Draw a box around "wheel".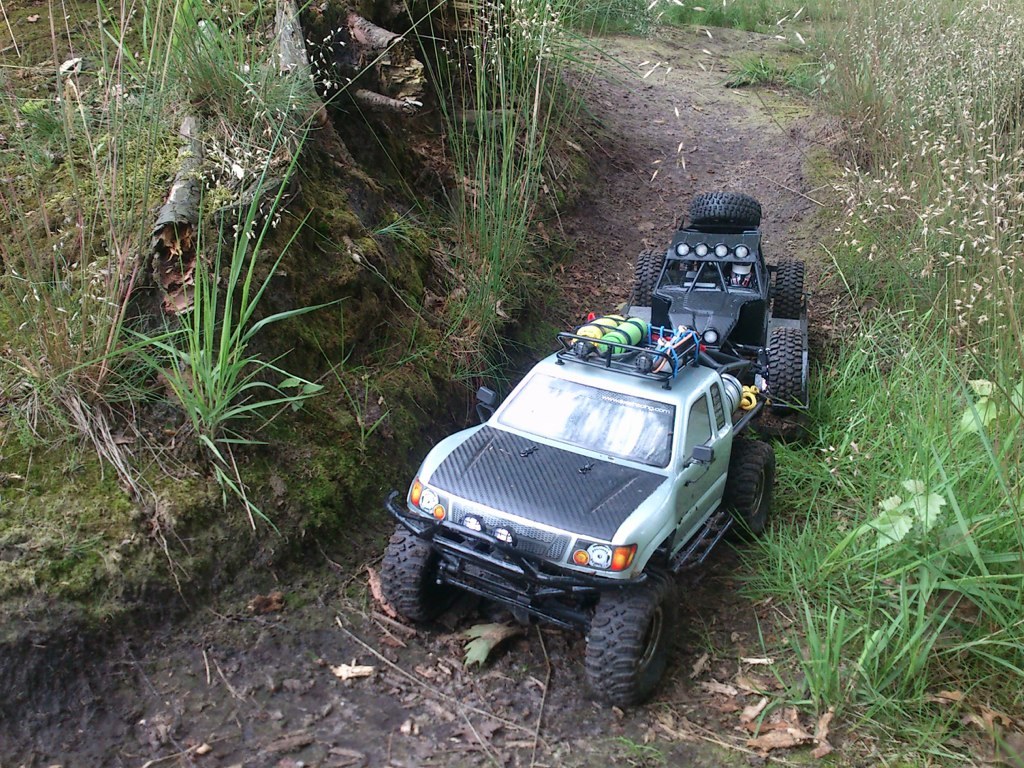
(x1=770, y1=257, x2=805, y2=315).
